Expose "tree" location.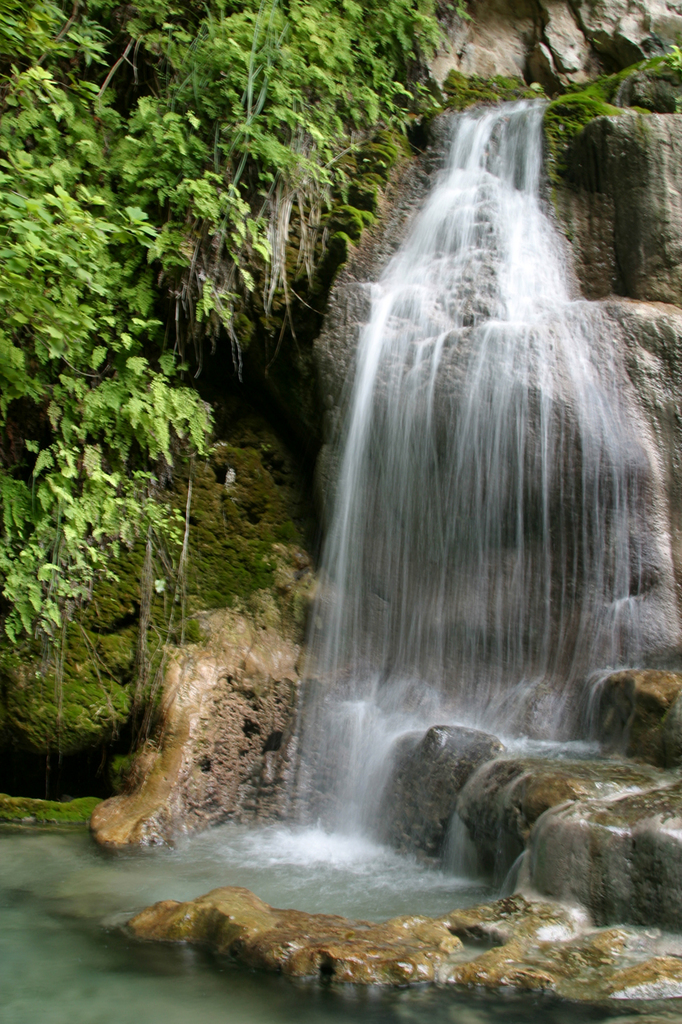
Exposed at crop(10, 0, 681, 638).
